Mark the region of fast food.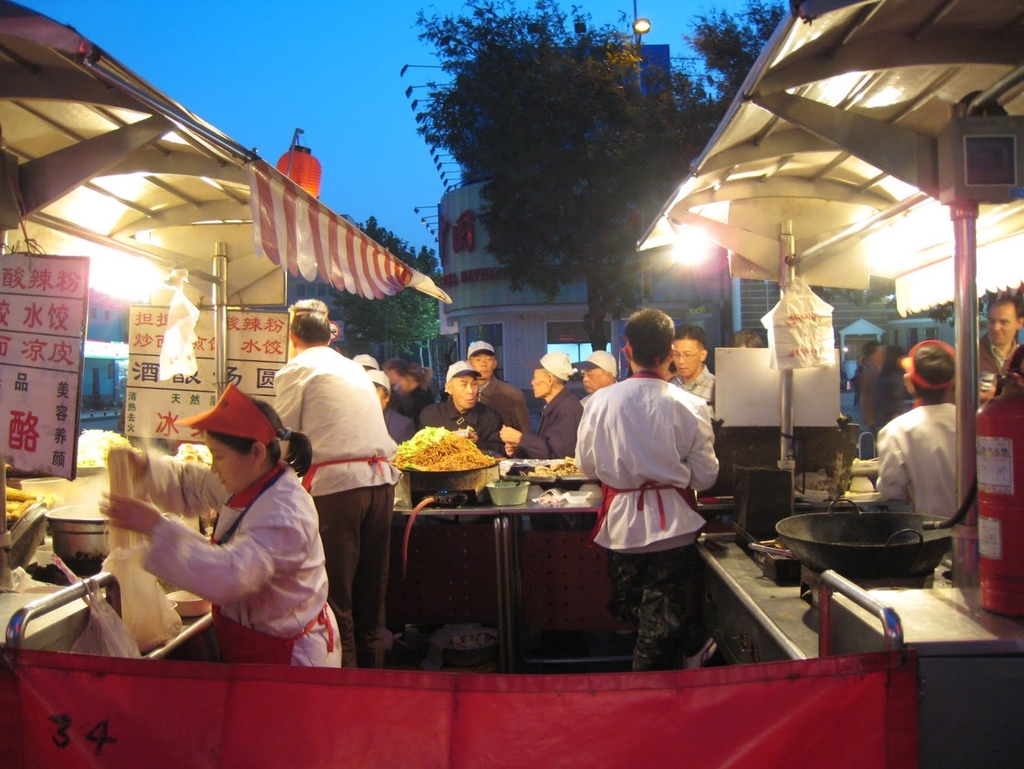
Region: (0, 484, 54, 537).
